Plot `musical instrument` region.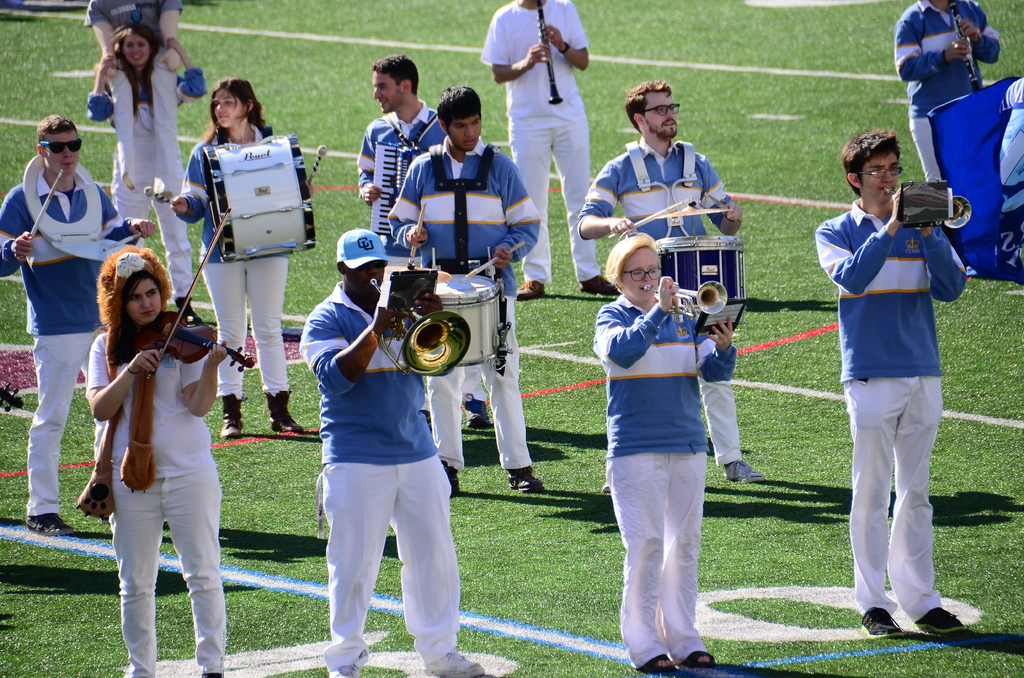
Plotted at bbox=[533, 0, 564, 103].
